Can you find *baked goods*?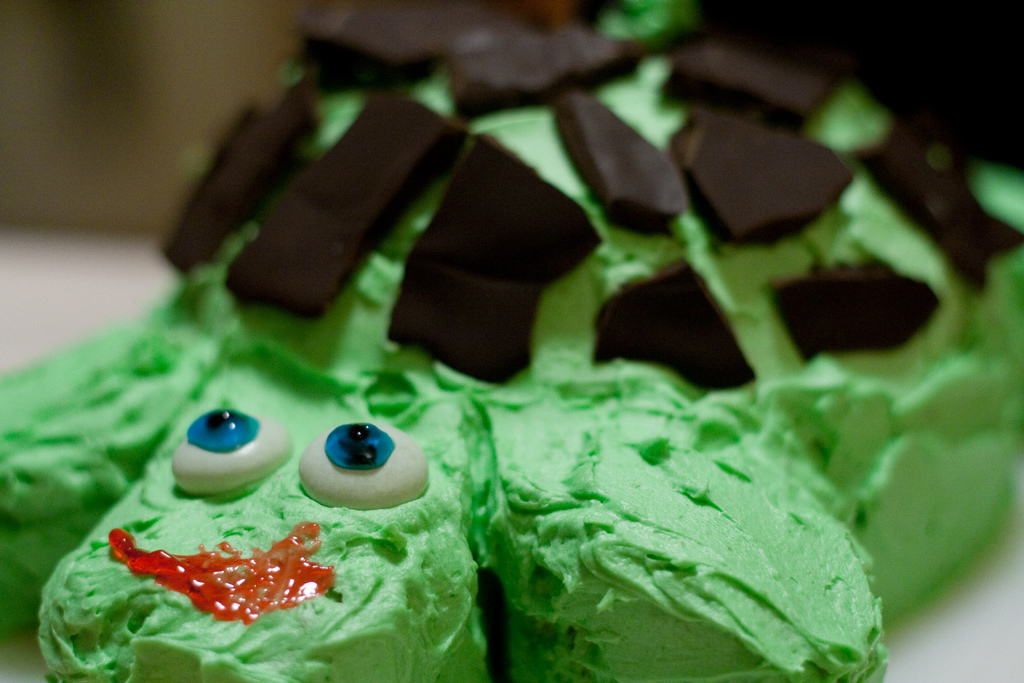
Yes, bounding box: x1=0, y1=0, x2=1023, y2=682.
